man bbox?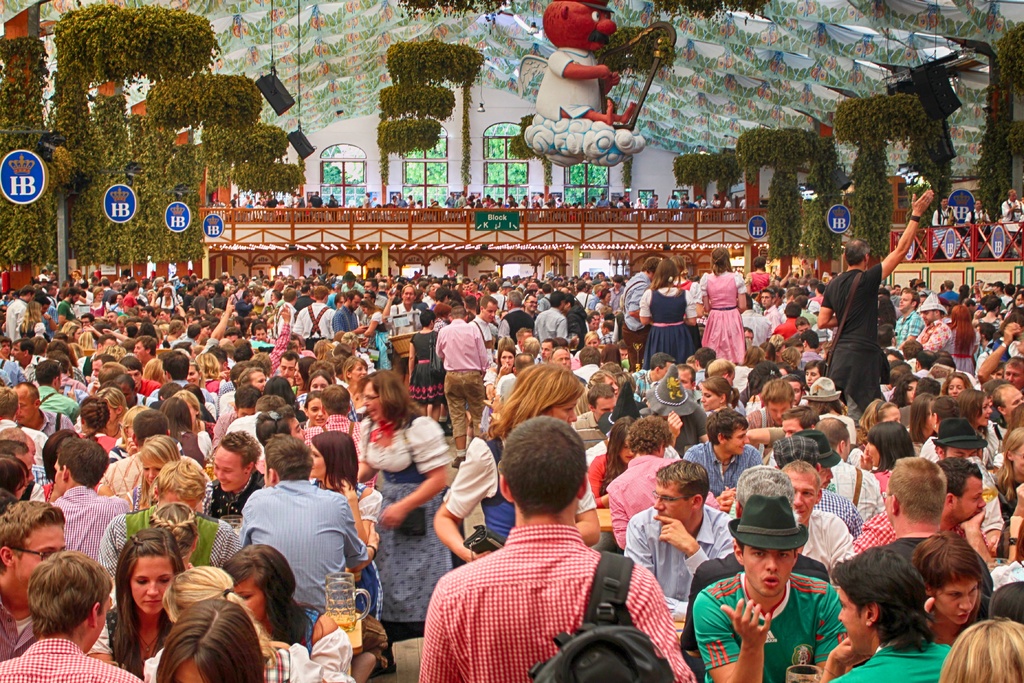
box=[989, 378, 1023, 446]
